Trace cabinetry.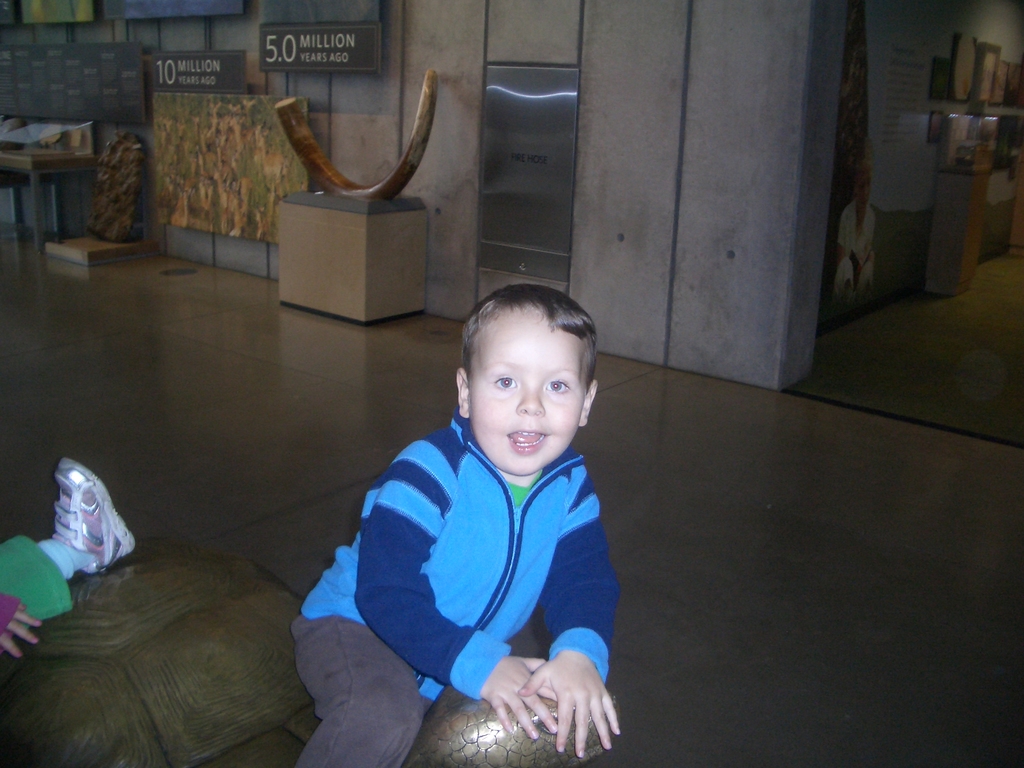
Traced to x1=273 y1=181 x2=451 y2=336.
